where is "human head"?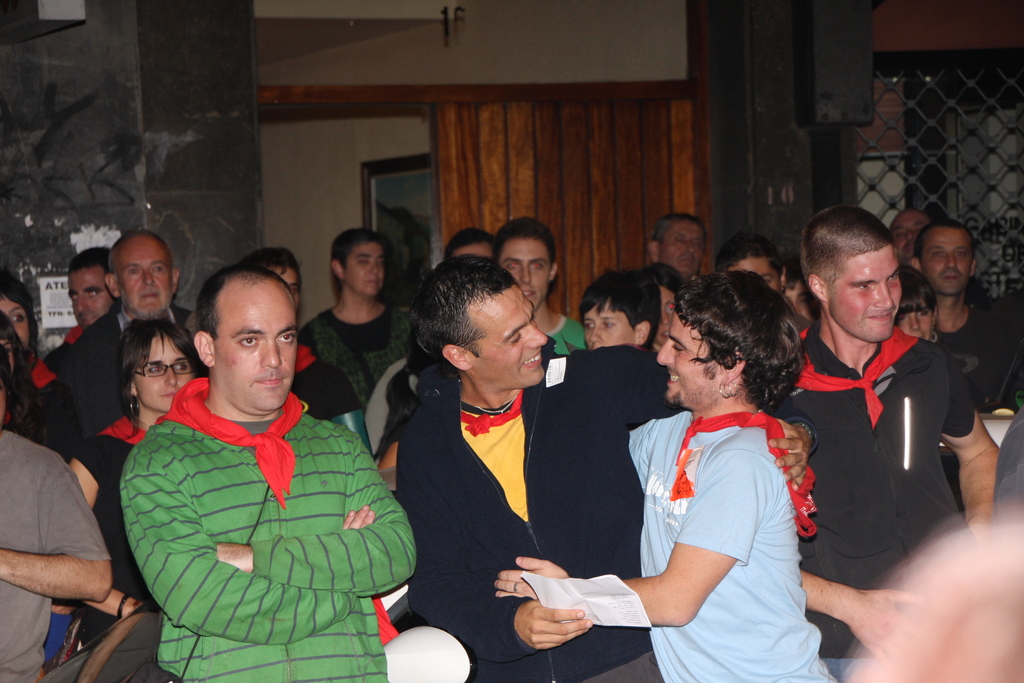
236:244:303:309.
